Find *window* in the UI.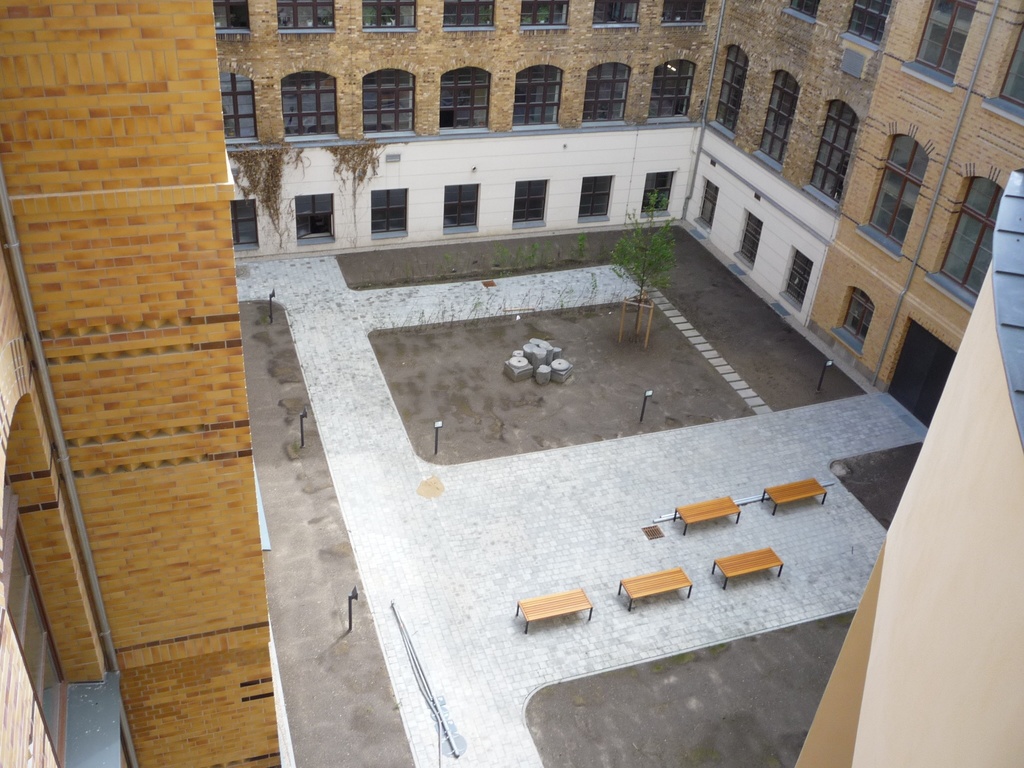
UI element at [left=778, top=0, right=820, bottom=26].
